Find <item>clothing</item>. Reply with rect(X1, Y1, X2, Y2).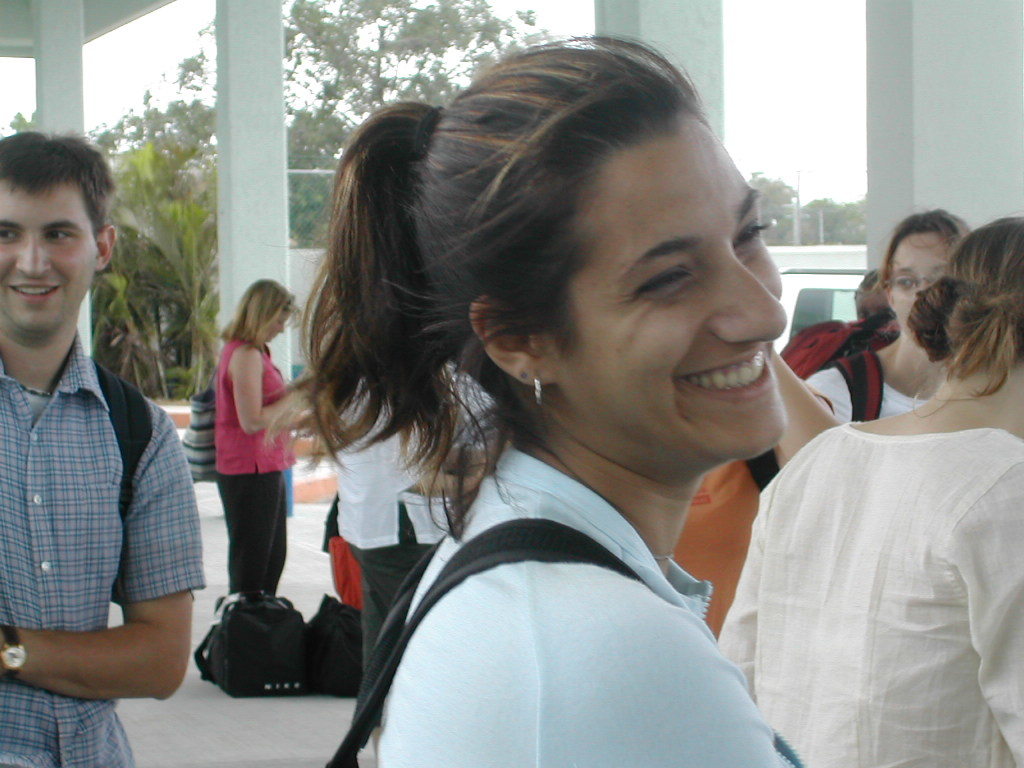
rect(214, 333, 294, 598).
